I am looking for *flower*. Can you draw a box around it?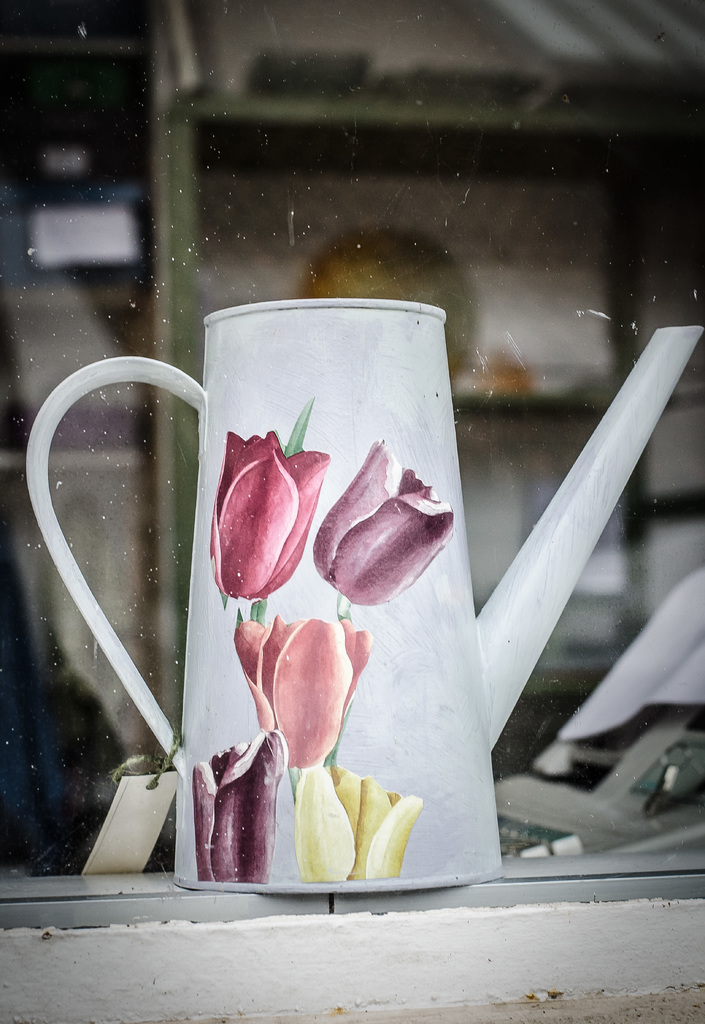
Sure, the bounding box is detection(292, 762, 423, 884).
